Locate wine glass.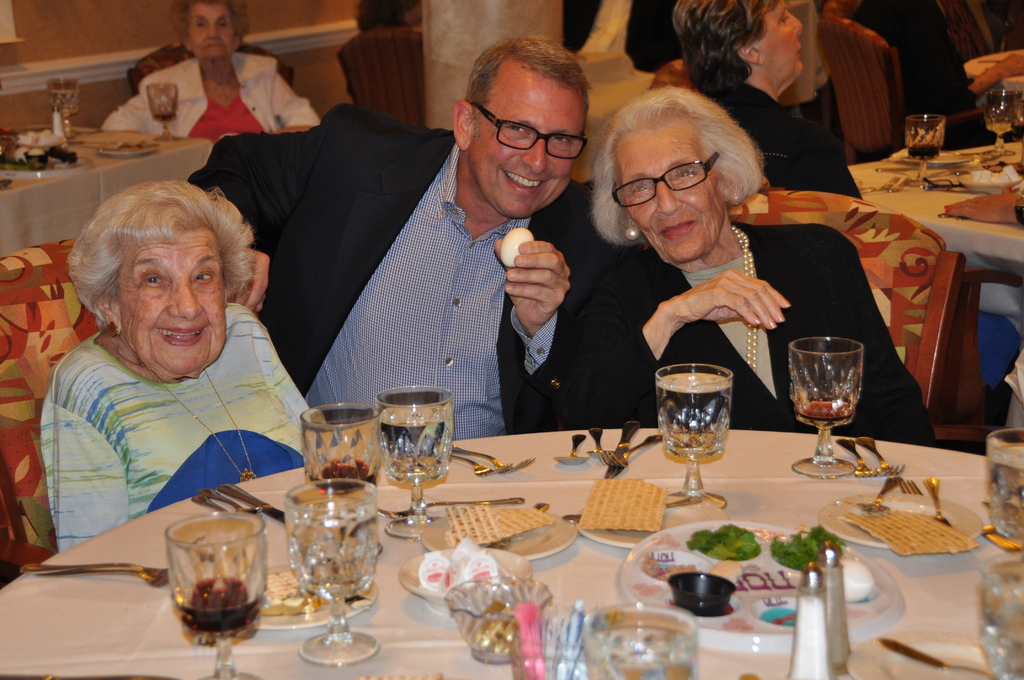
Bounding box: bbox=(280, 478, 383, 661).
